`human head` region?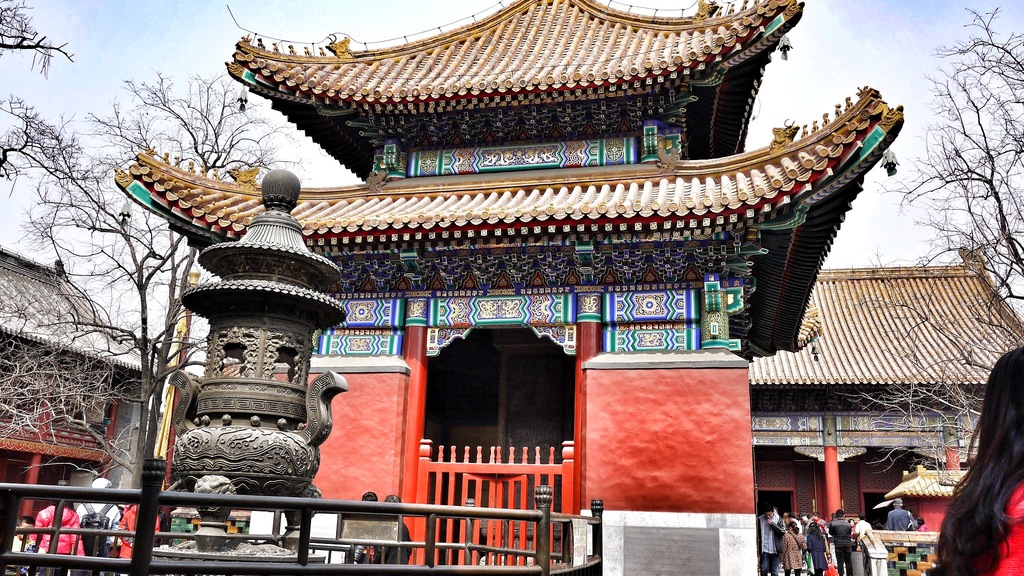
<region>88, 479, 109, 490</region>
